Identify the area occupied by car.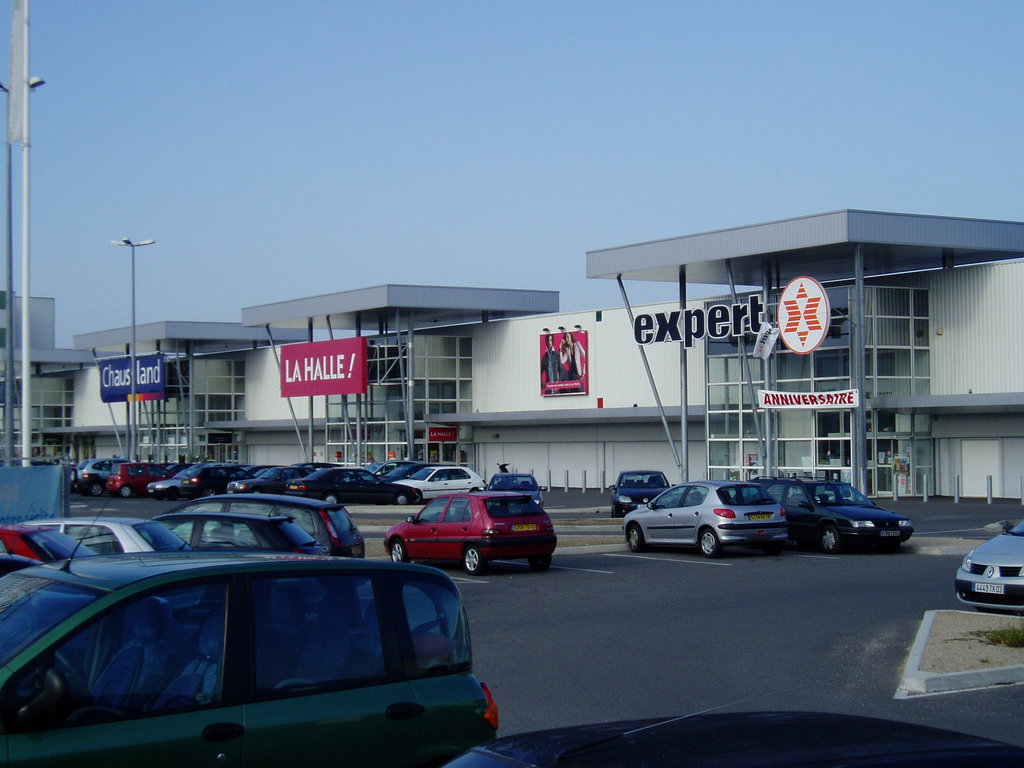
Area: <region>106, 466, 163, 498</region>.
